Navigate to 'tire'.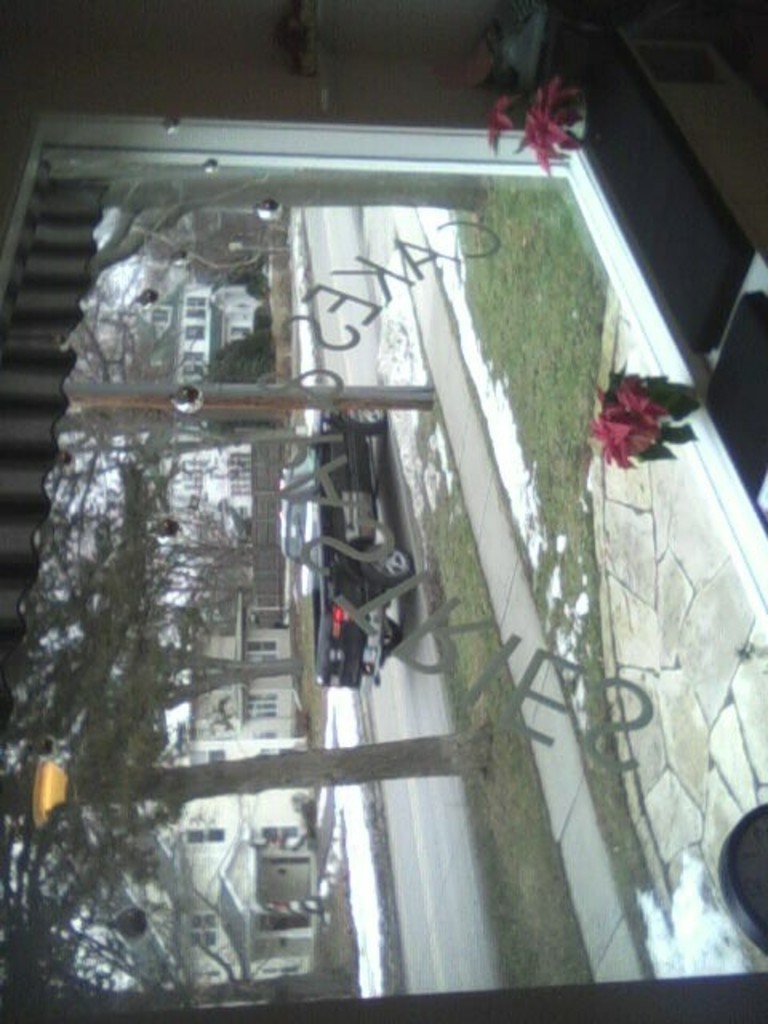
Navigation target: [x1=718, y1=802, x2=766, y2=957].
